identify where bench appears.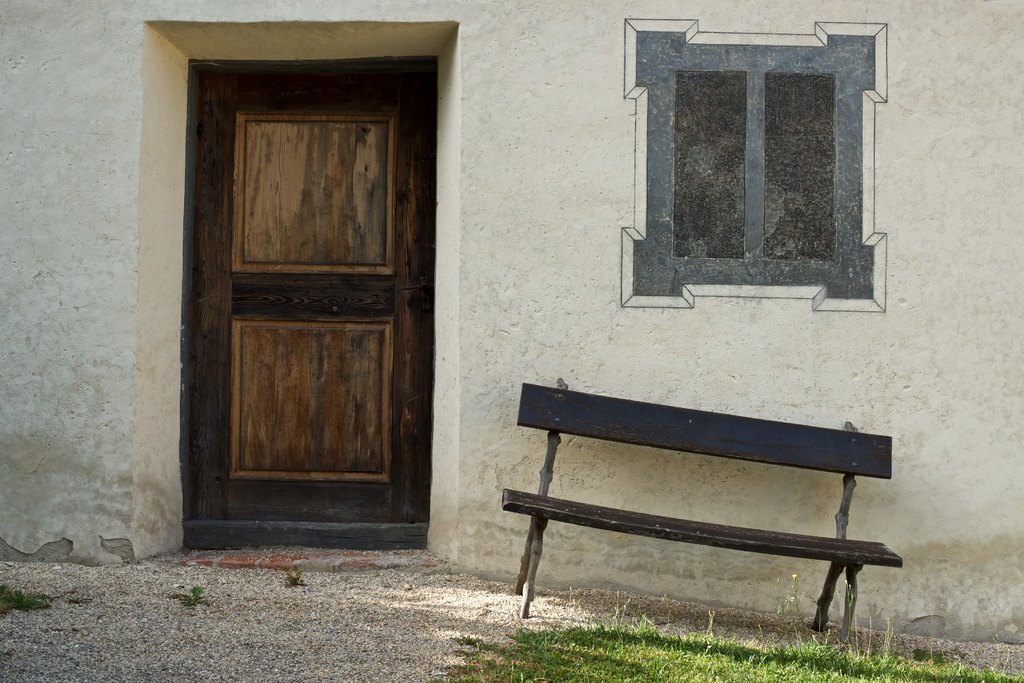
Appears at pyautogui.locateOnScreen(480, 373, 915, 659).
